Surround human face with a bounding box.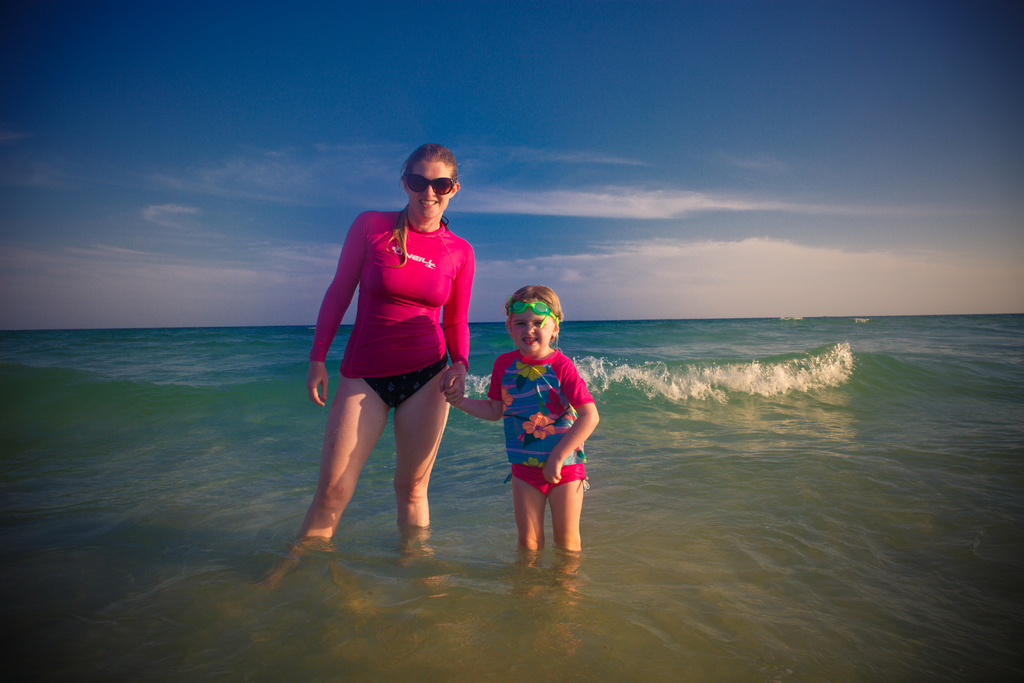
<bbox>512, 310, 554, 350</bbox>.
